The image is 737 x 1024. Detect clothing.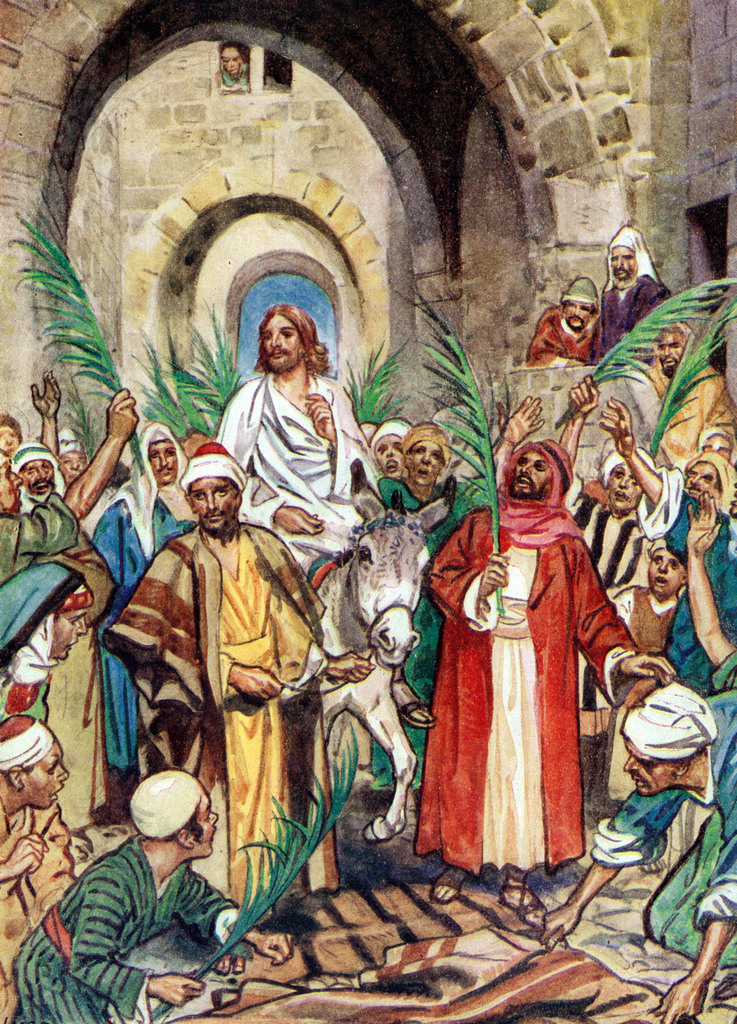
Detection: <box>222,376,363,578</box>.
